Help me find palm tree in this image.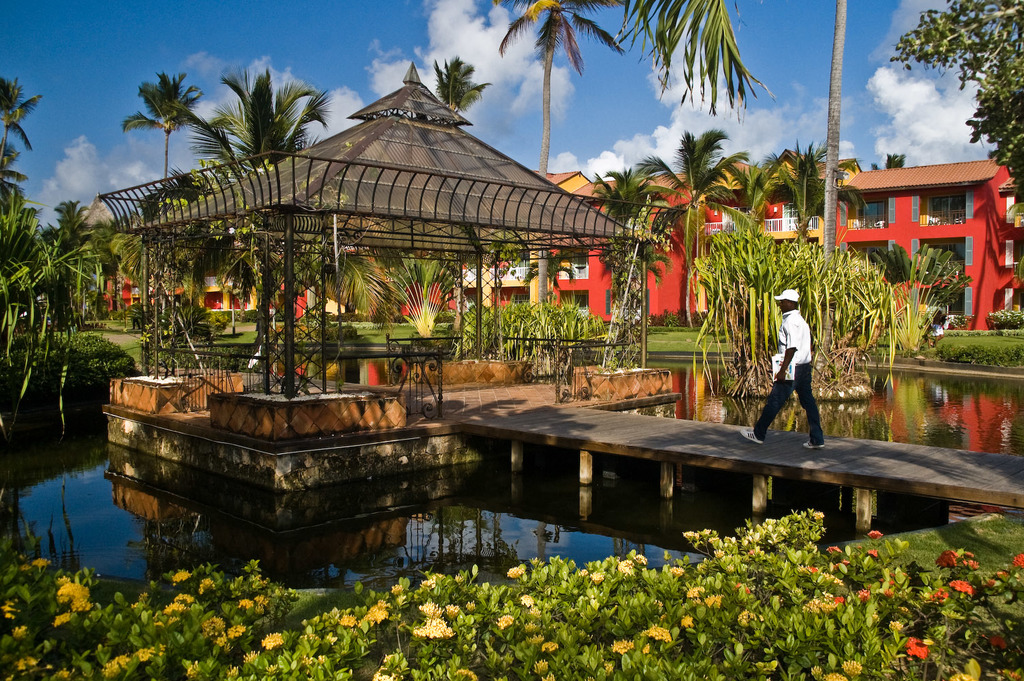
Found it: box=[121, 197, 180, 292].
